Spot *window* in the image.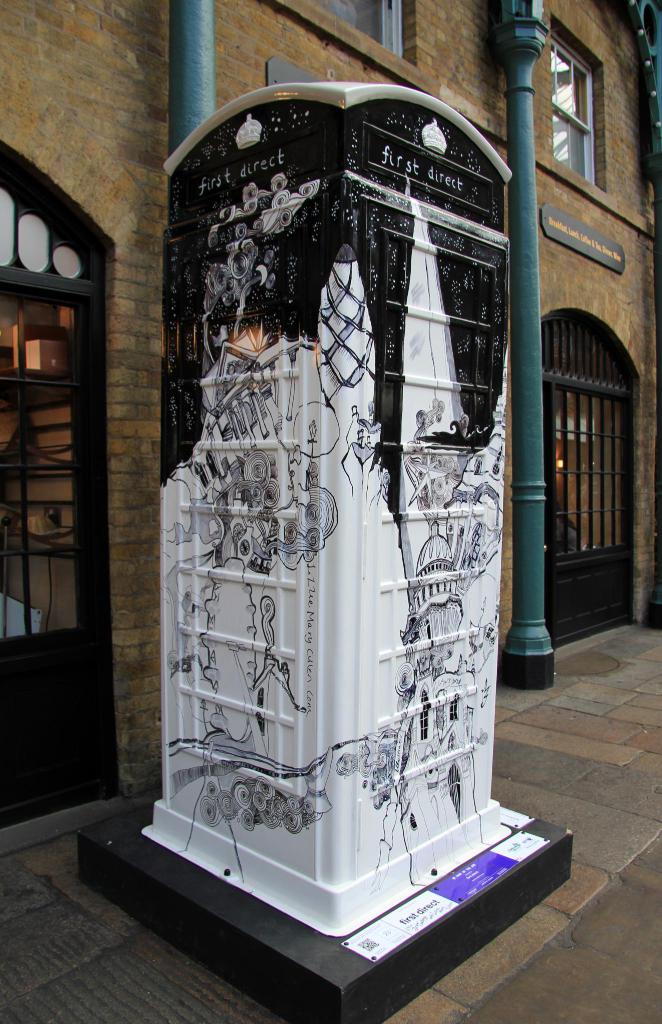
*window* found at 244 0 428 63.
